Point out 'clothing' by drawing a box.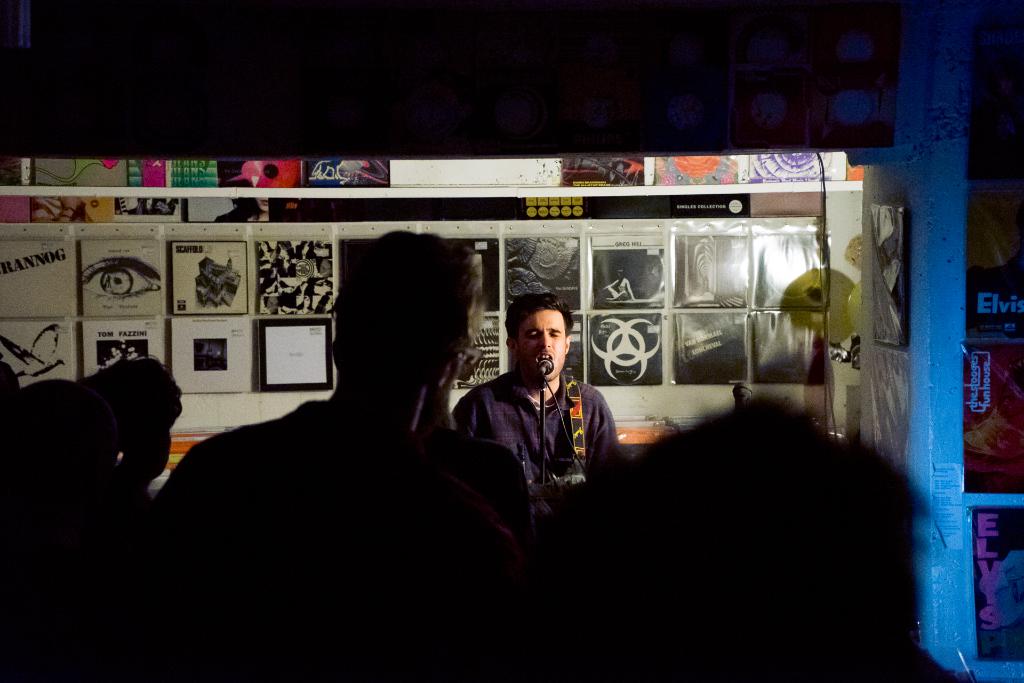
148,380,530,682.
